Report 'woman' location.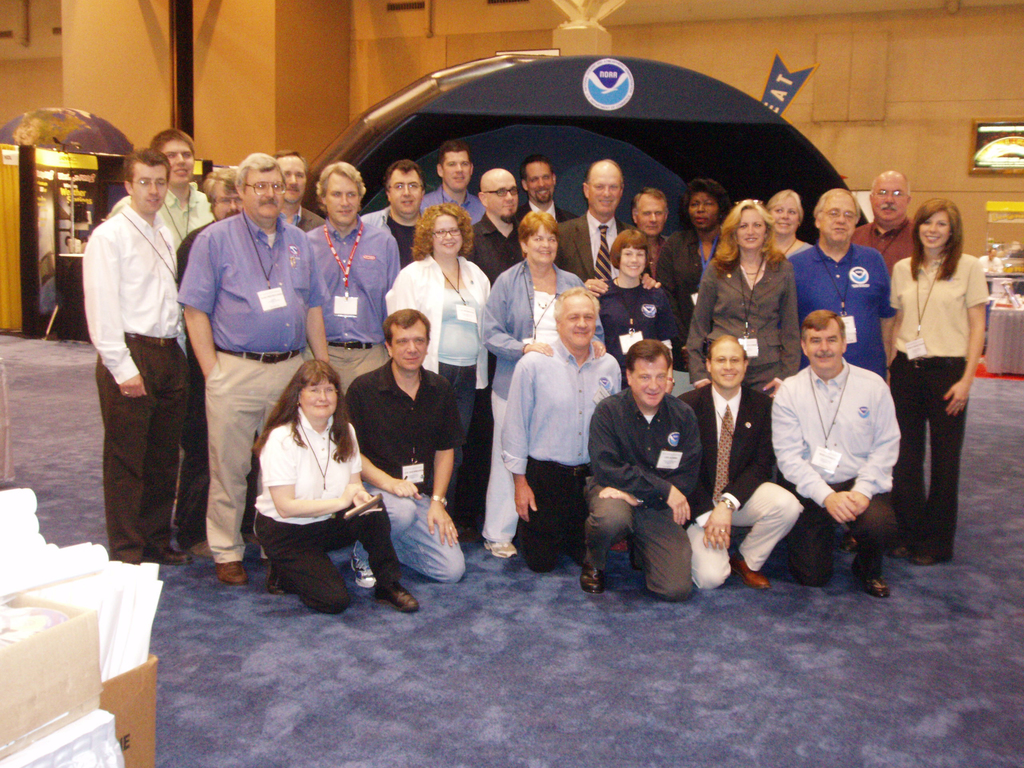
Report: {"x1": 763, "y1": 186, "x2": 820, "y2": 257}.
